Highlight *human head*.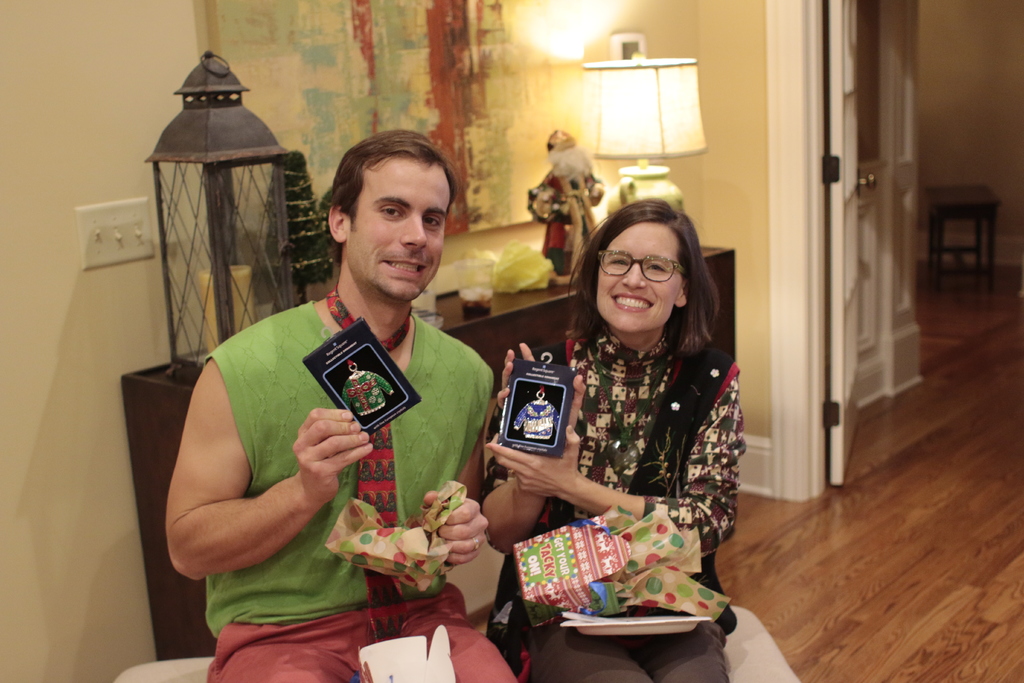
Highlighted region: <box>324,130,461,305</box>.
